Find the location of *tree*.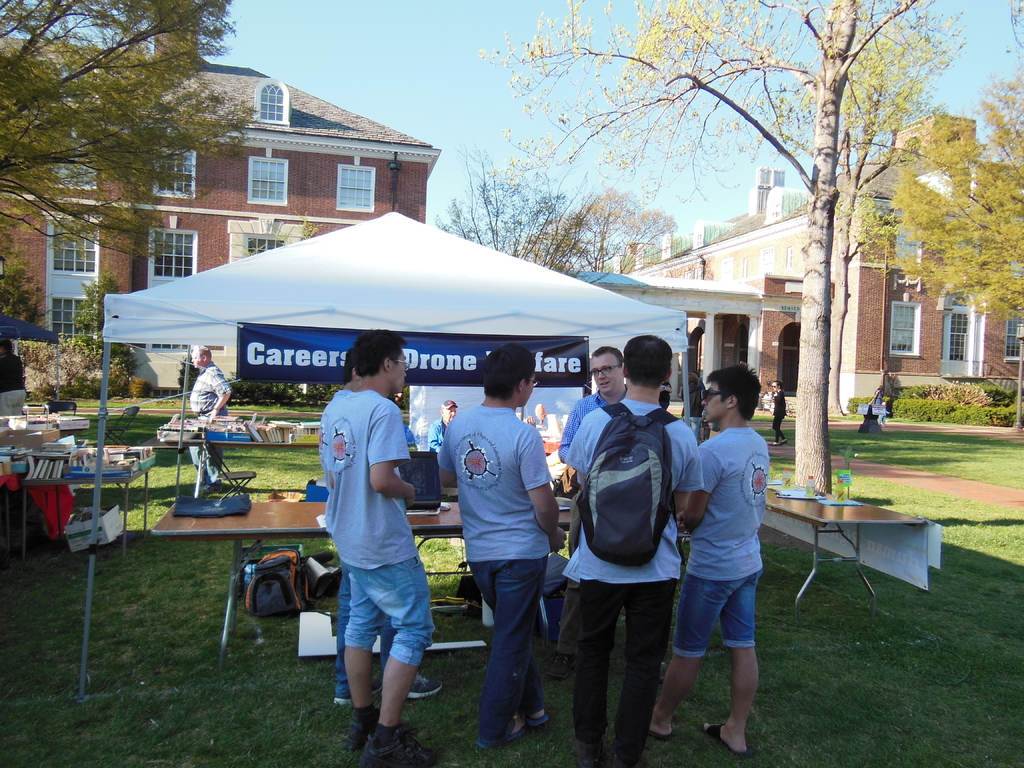
Location: x1=878, y1=0, x2=1023, y2=434.
